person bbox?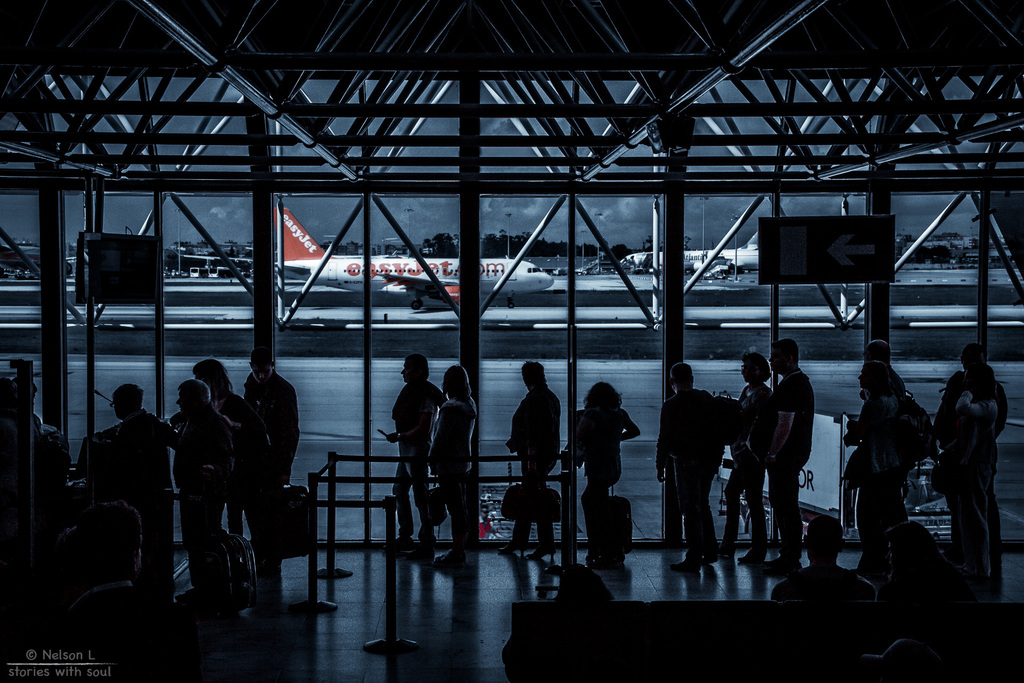
<bbox>714, 353, 779, 563</bbox>
